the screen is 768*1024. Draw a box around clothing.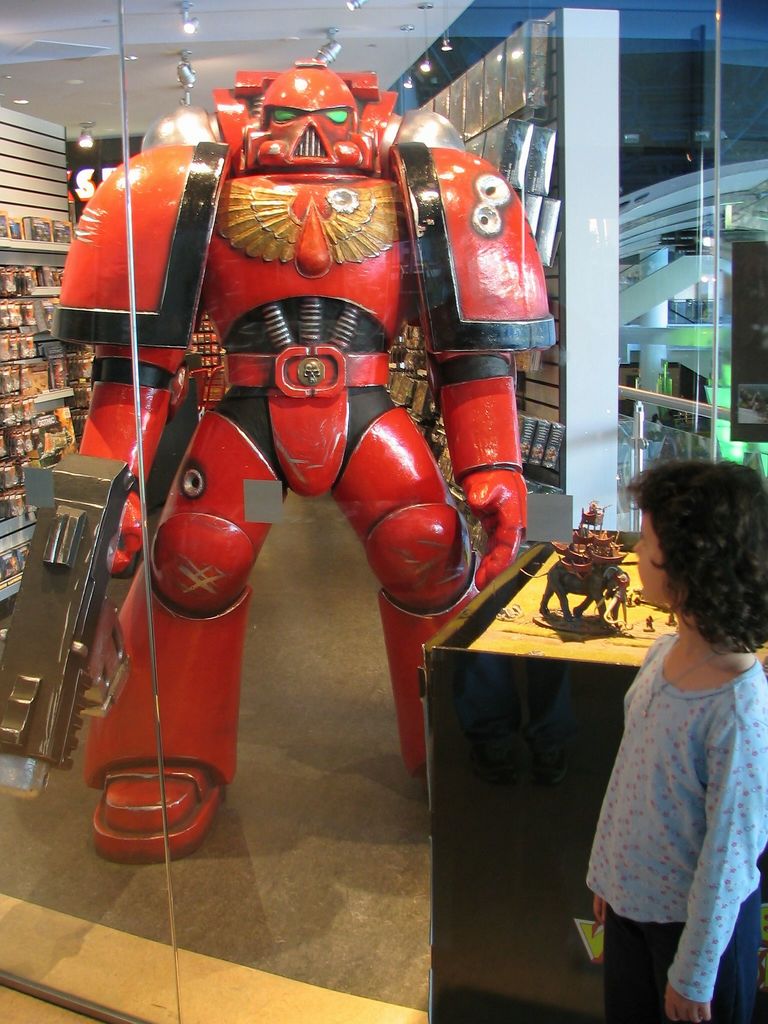
596/607/756/974.
